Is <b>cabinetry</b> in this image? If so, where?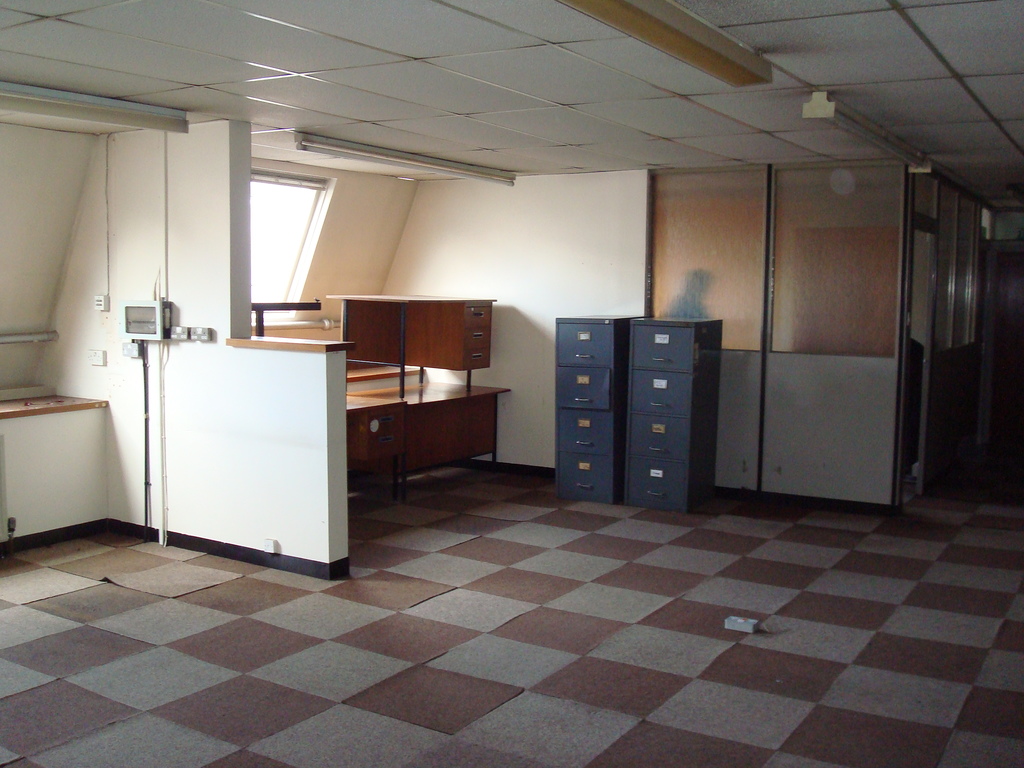
Yes, at <region>624, 369, 692, 422</region>.
